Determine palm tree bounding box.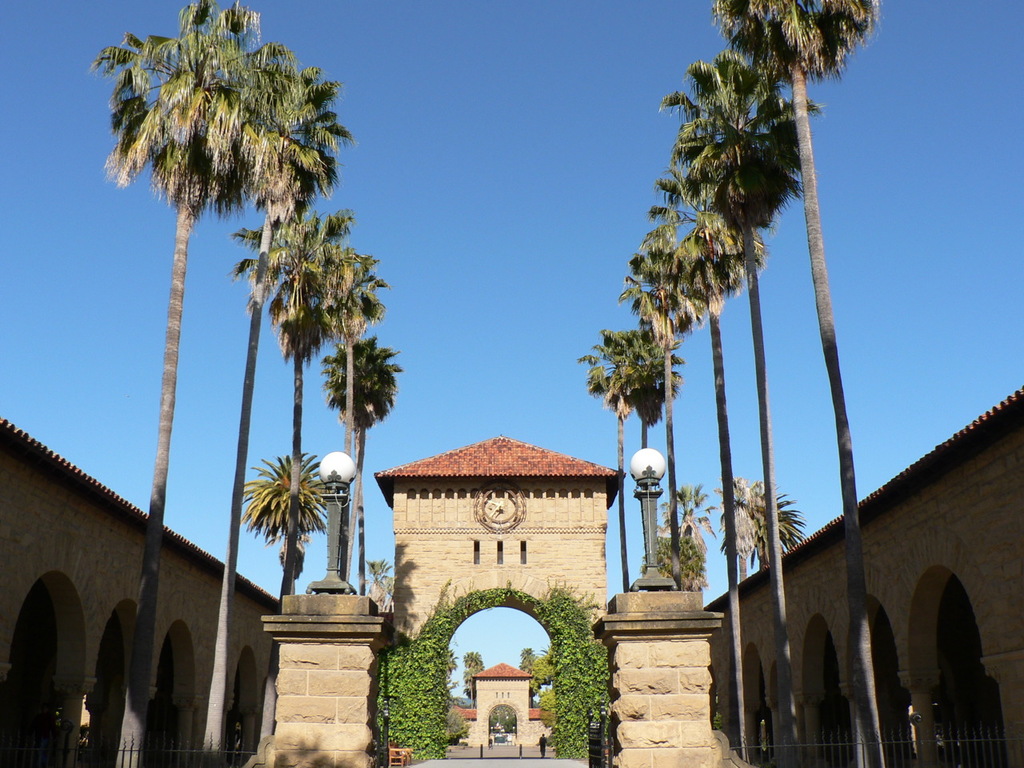
Determined: (left=587, top=302, right=671, bottom=610).
